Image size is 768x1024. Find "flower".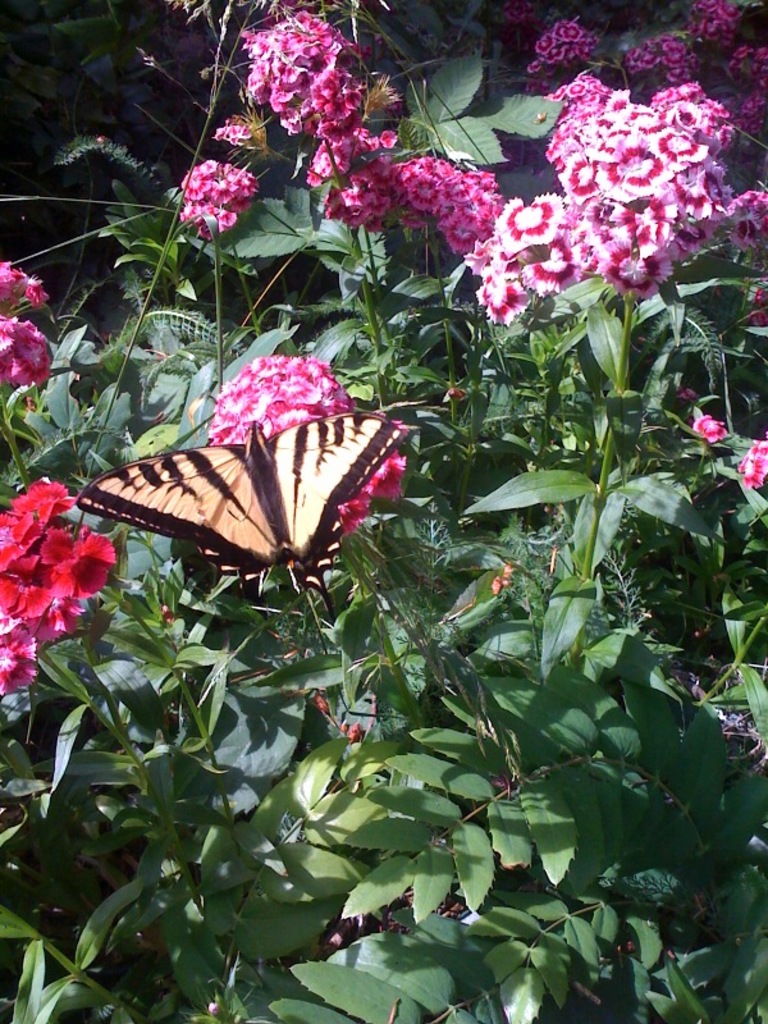
[left=735, top=439, right=767, bottom=488].
